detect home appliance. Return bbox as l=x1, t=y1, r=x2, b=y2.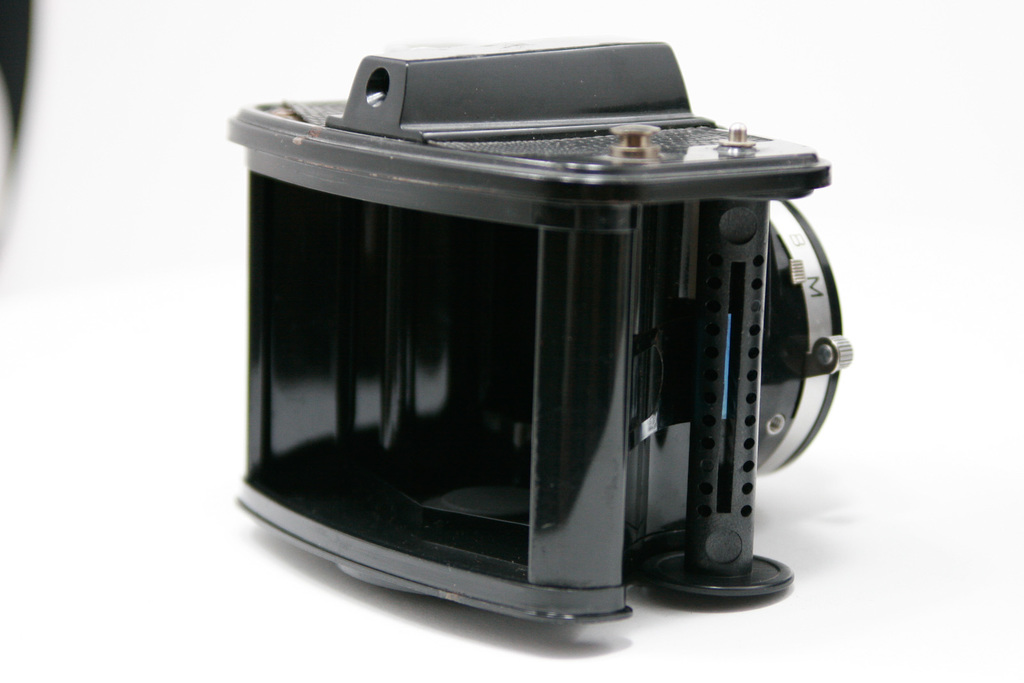
l=177, t=94, r=854, b=588.
